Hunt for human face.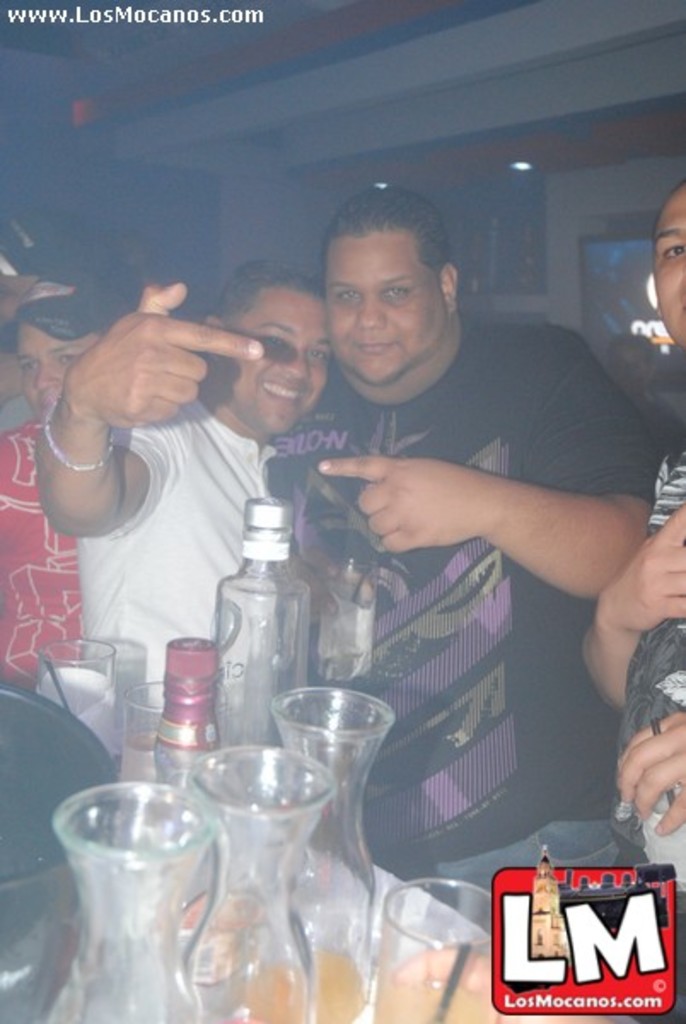
Hunted down at detection(12, 324, 94, 442).
